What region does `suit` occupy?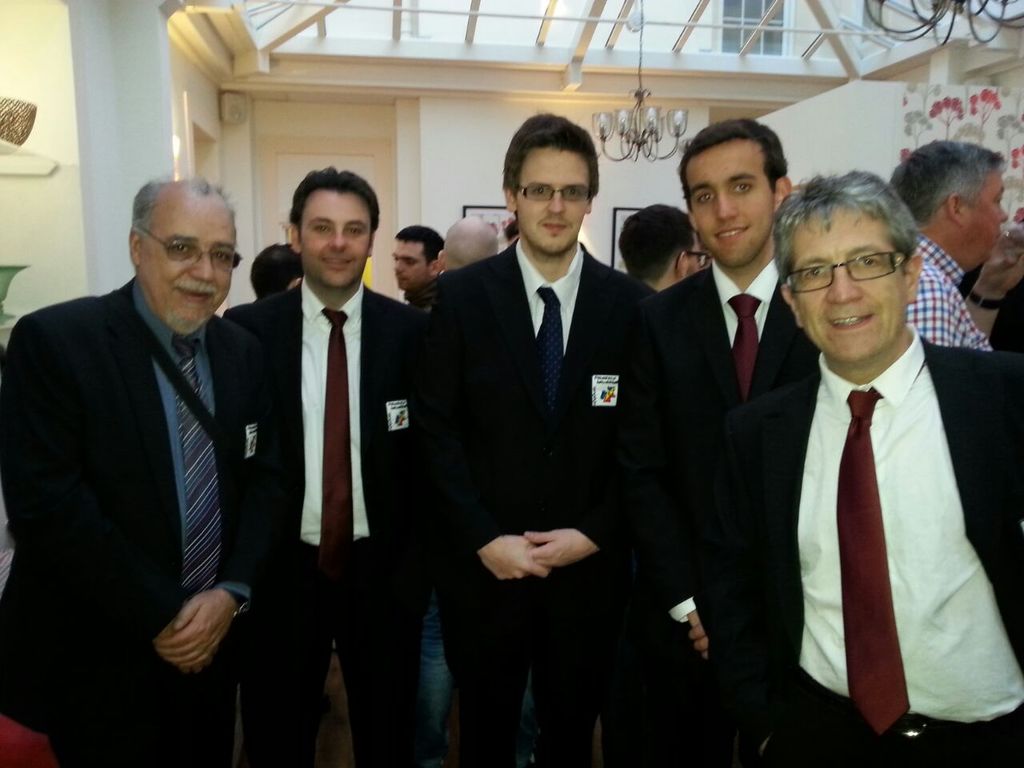
detection(0, 274, 286, 766).
